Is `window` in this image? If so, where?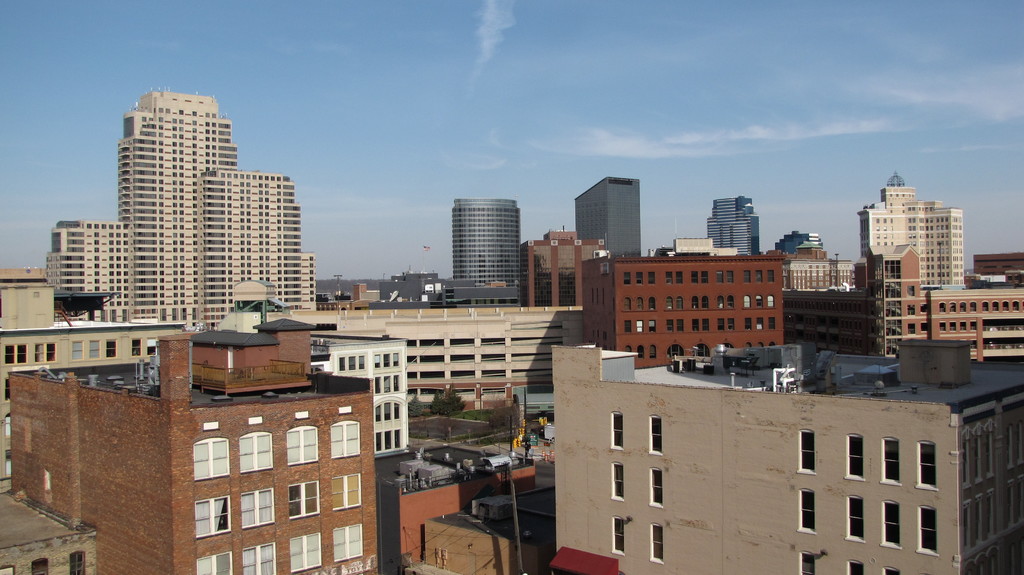
Yes, at [x1=611, y1=521, x2=628, y2=558].
